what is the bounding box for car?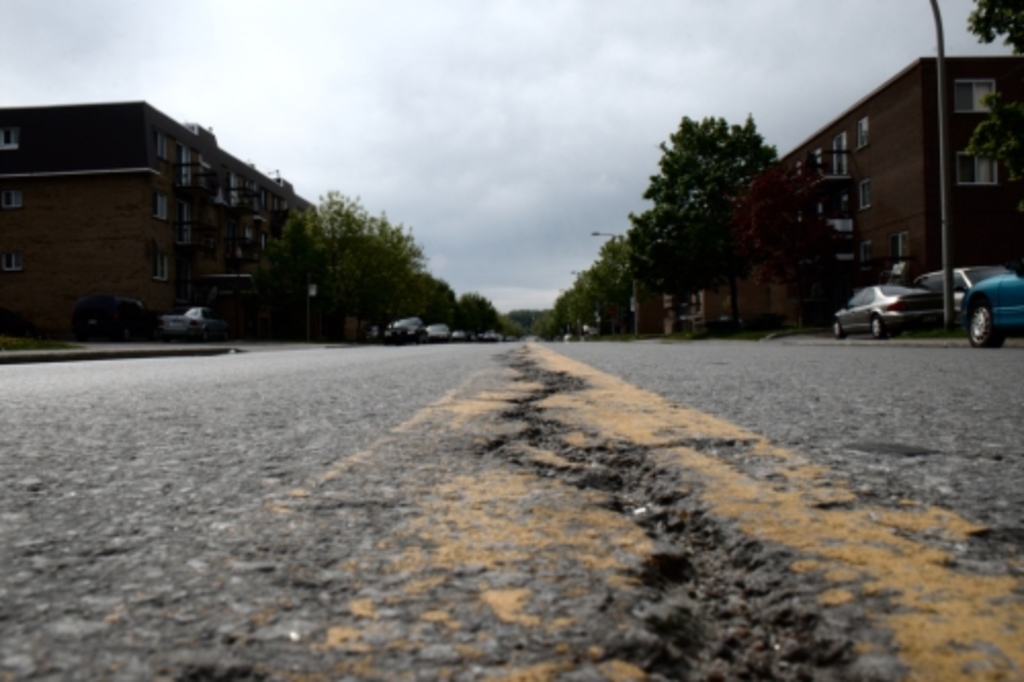
Rect(451, 328, 467, 340).
